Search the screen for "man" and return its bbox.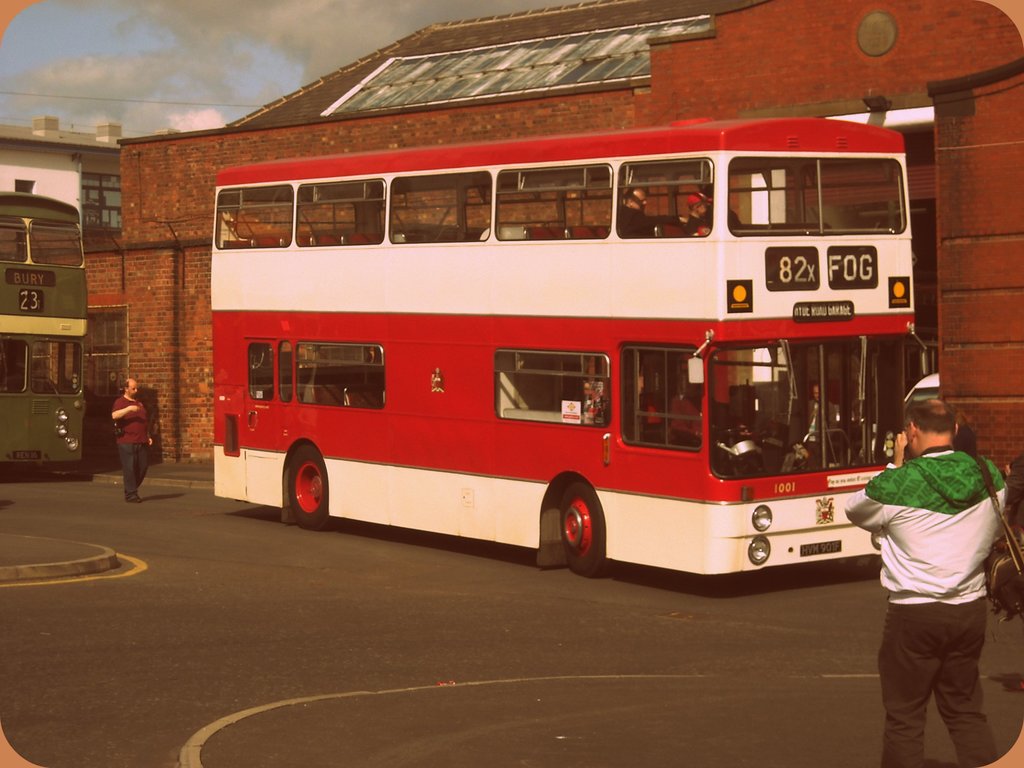
Found: bbox=[856, 361, 1012, 762].
